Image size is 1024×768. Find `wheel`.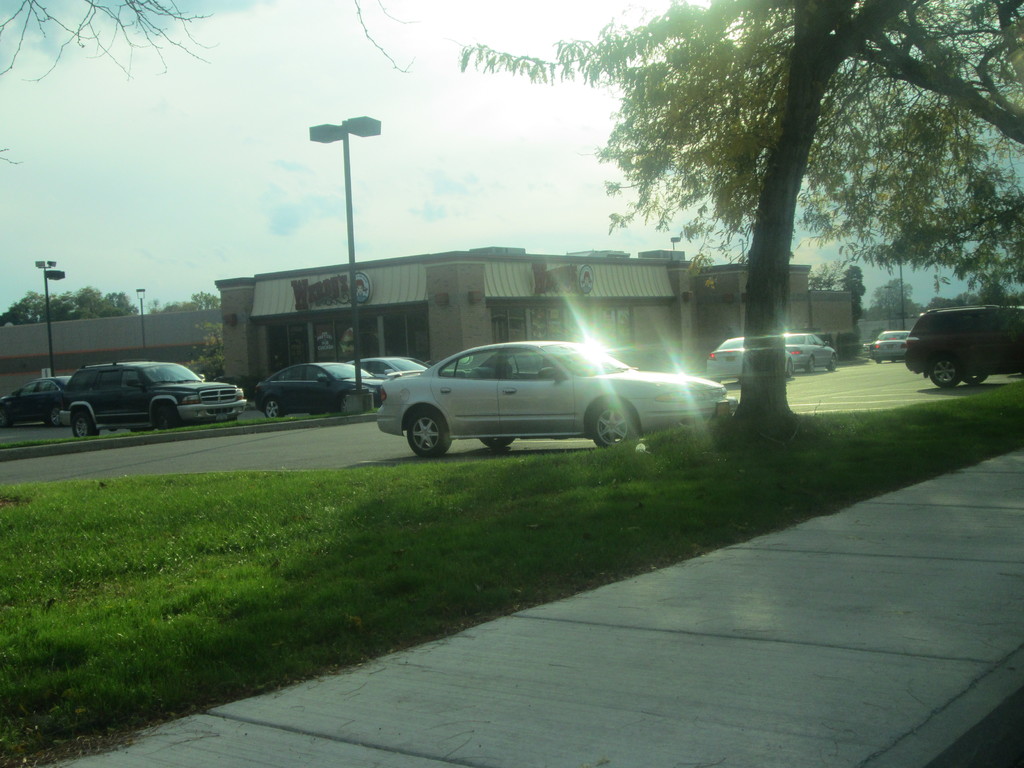
<region>406, 410, 449, 458</region>.
